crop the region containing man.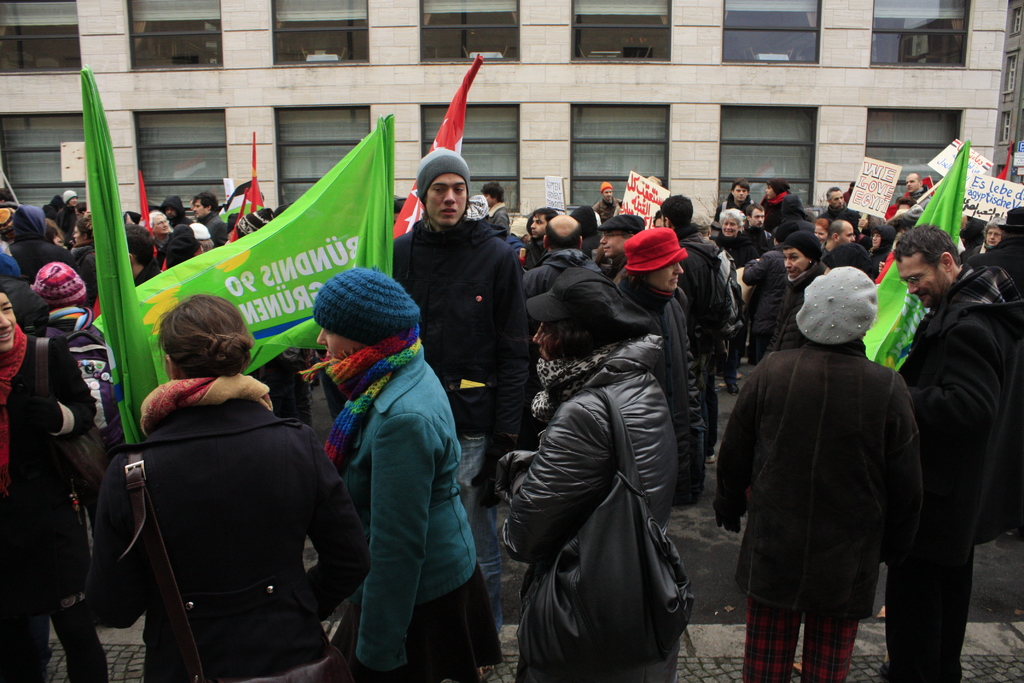
Crop region: box=[522, 212, 593, 293].
